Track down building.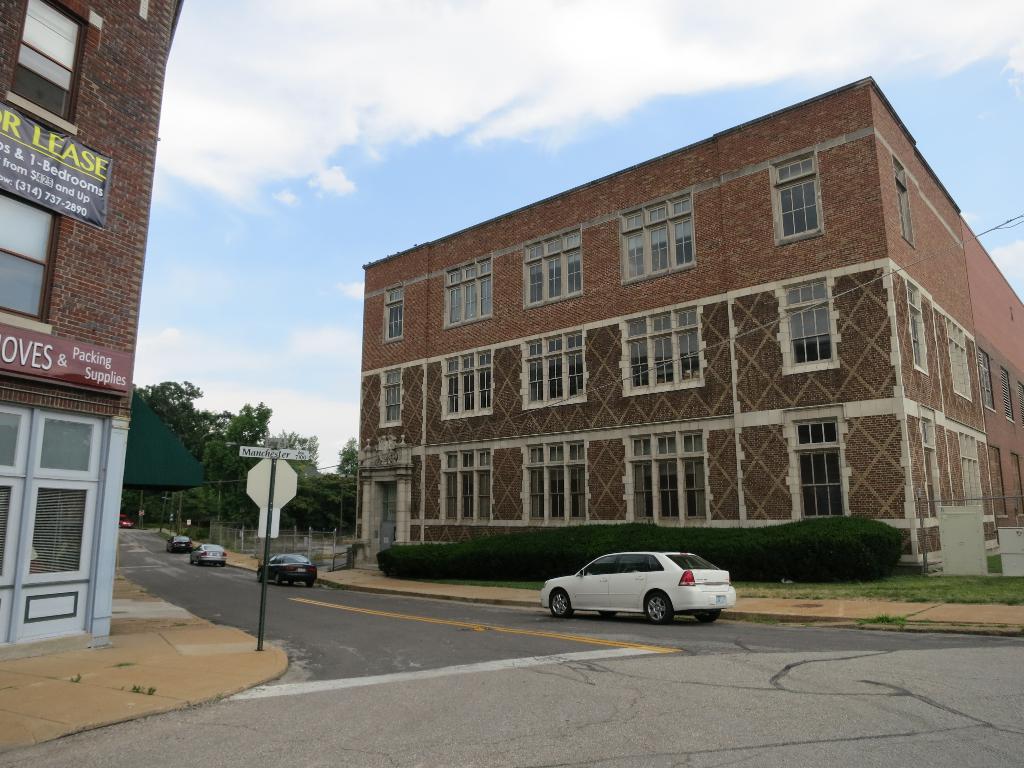
Tracked to x1=354 y1=74 x2=1023 y2=578.
